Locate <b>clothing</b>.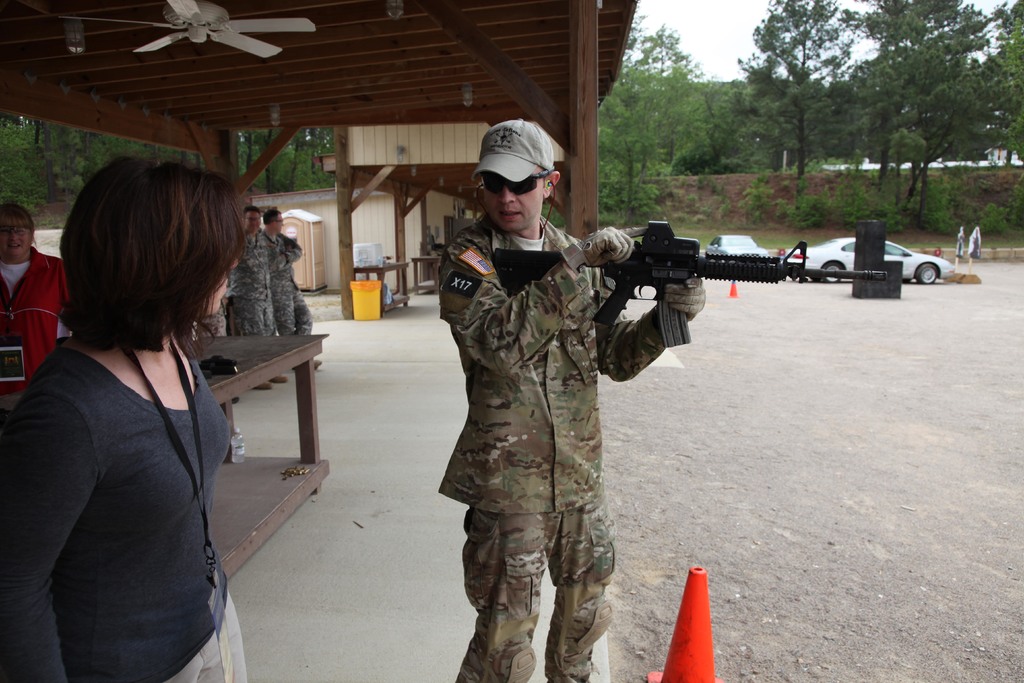
Bounding box: x1=268 y1=231 x2=311 y2=338.
